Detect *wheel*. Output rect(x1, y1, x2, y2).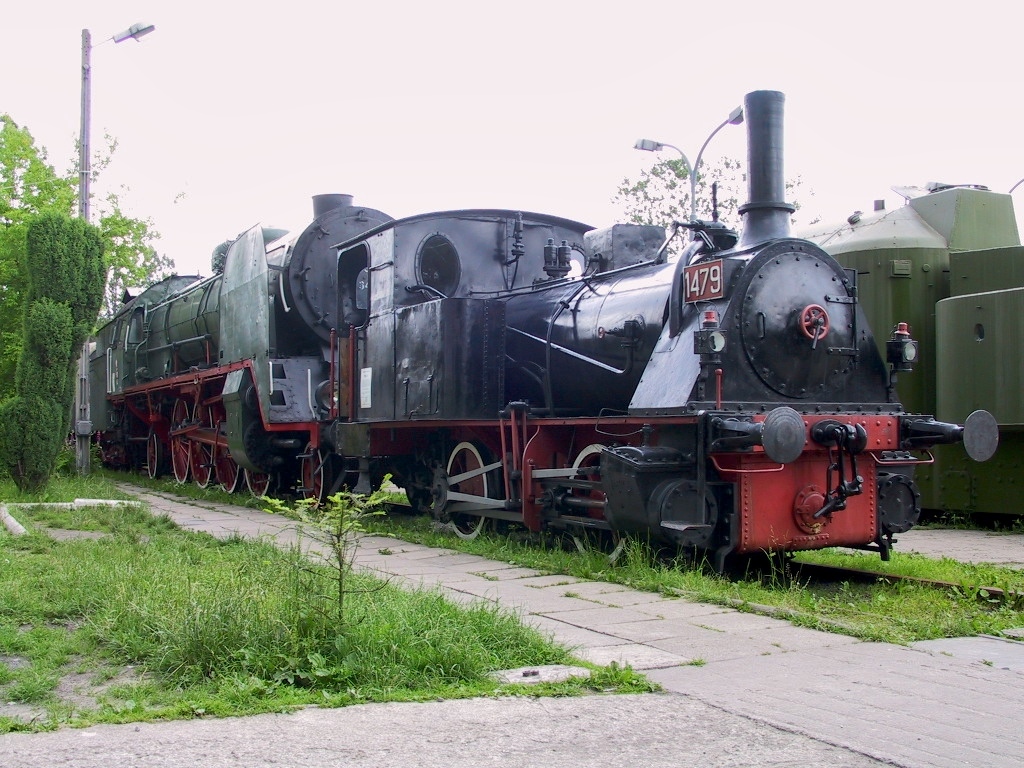
rect(243, 467, 272, 498).
